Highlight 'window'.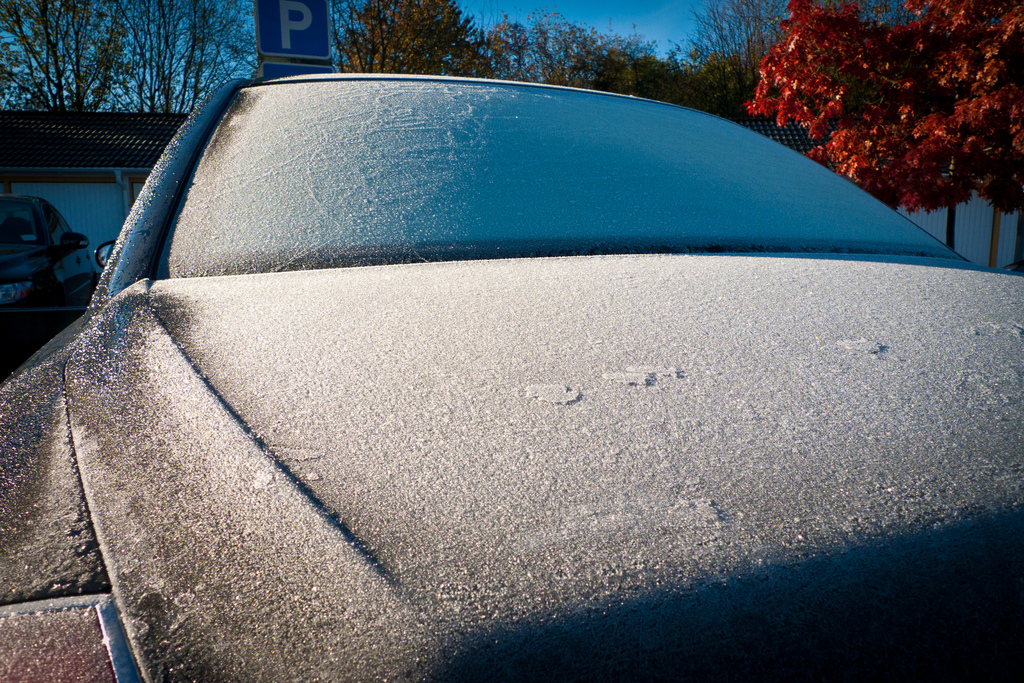
Highlighted region: [44, 205, 74, 243].
